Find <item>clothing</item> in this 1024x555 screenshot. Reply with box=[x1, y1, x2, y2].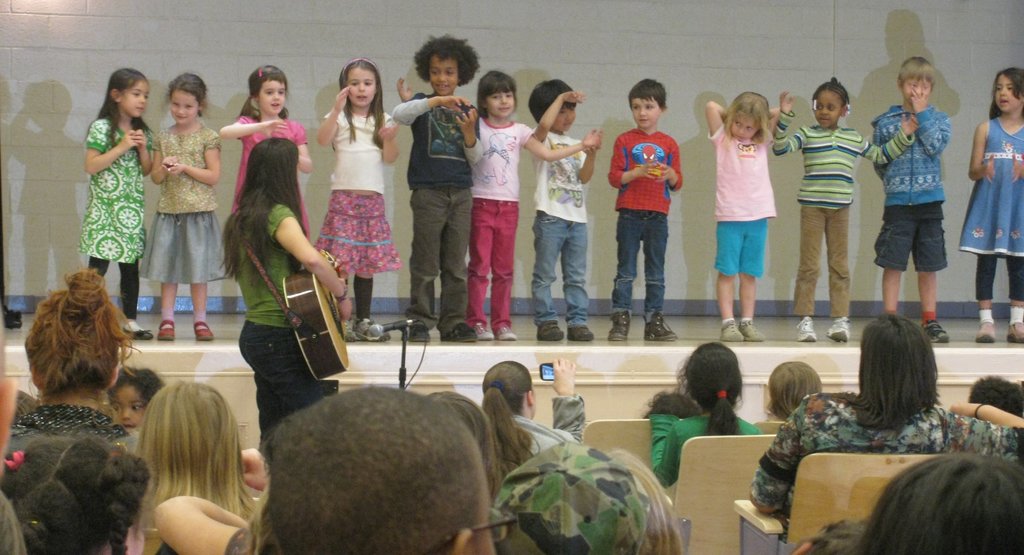
box=[1, 401, 140, 460].
